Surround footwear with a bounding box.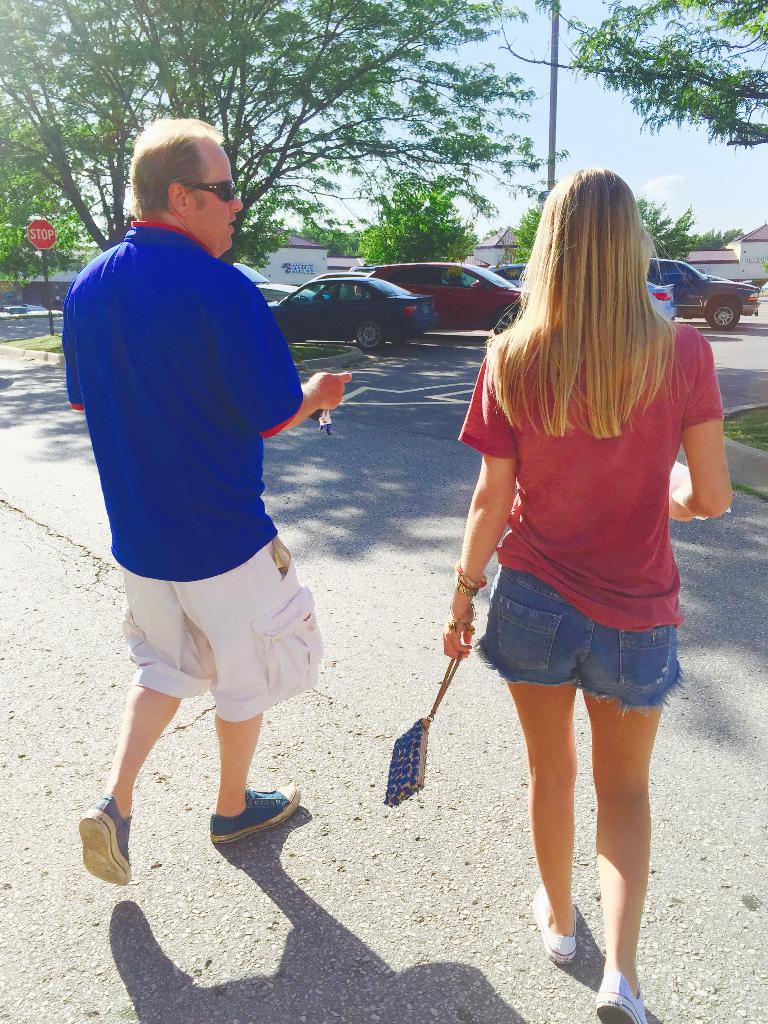
<bbox>196, 788, 308, 857</bbox>.
